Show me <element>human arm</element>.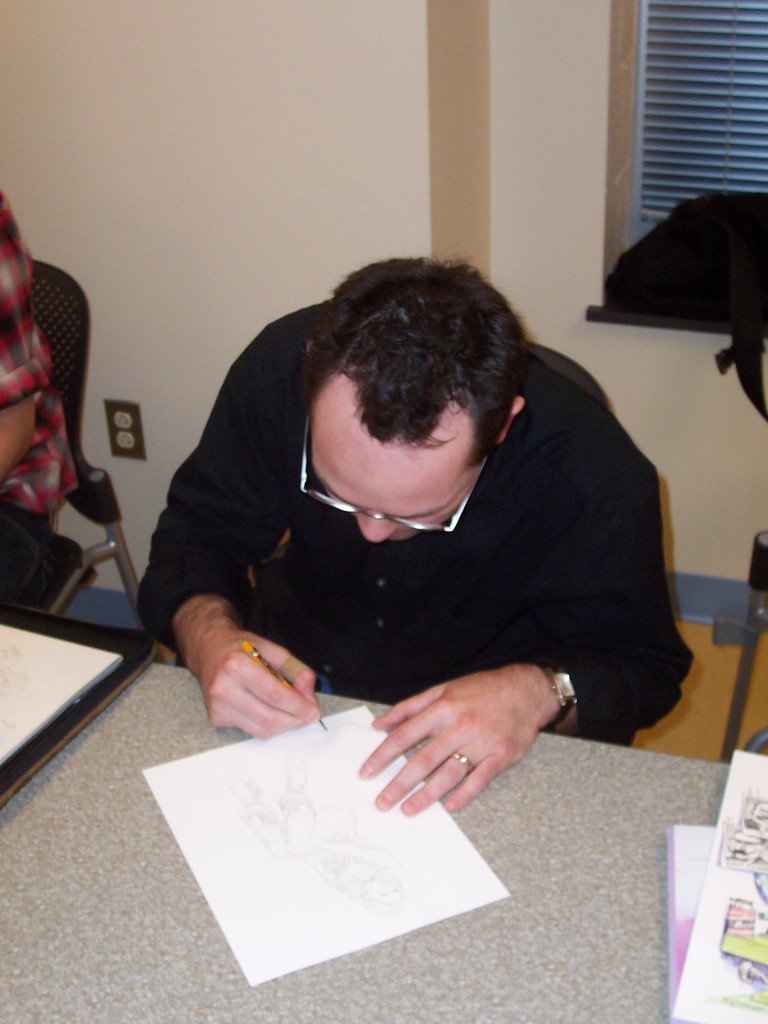
<element>human arm</element> is here: {"left": 137, "top": 364, "right": 322, "bottom": 758}.
